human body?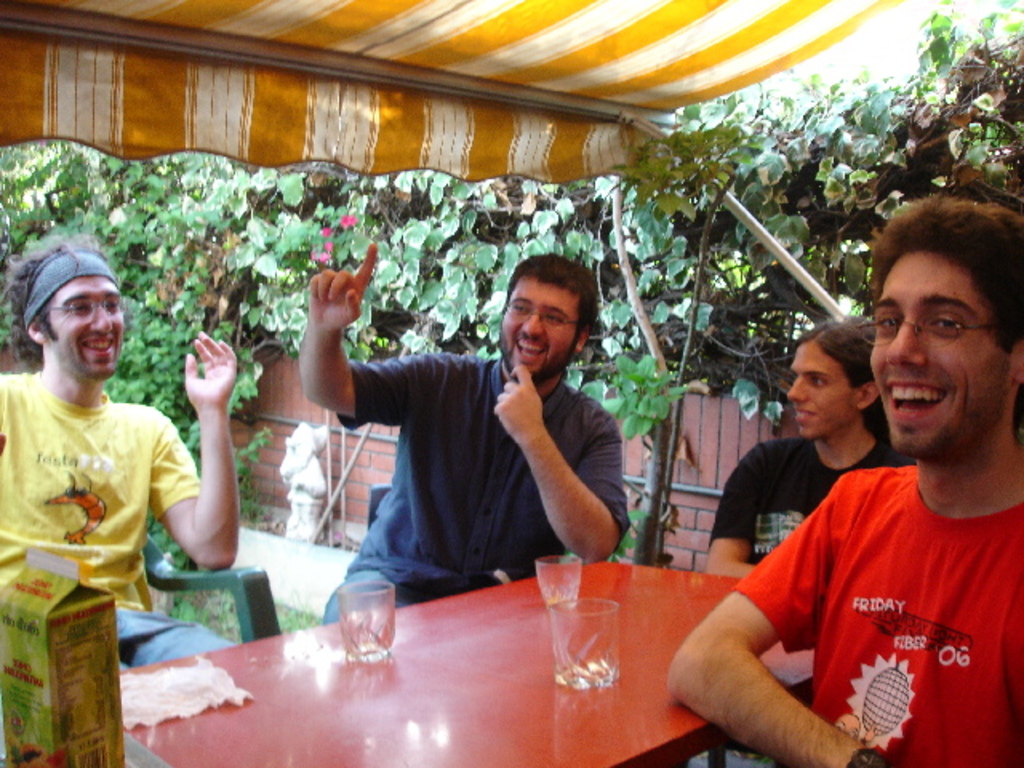
(x1=669, y1=443, x2=1022, y2=766)
